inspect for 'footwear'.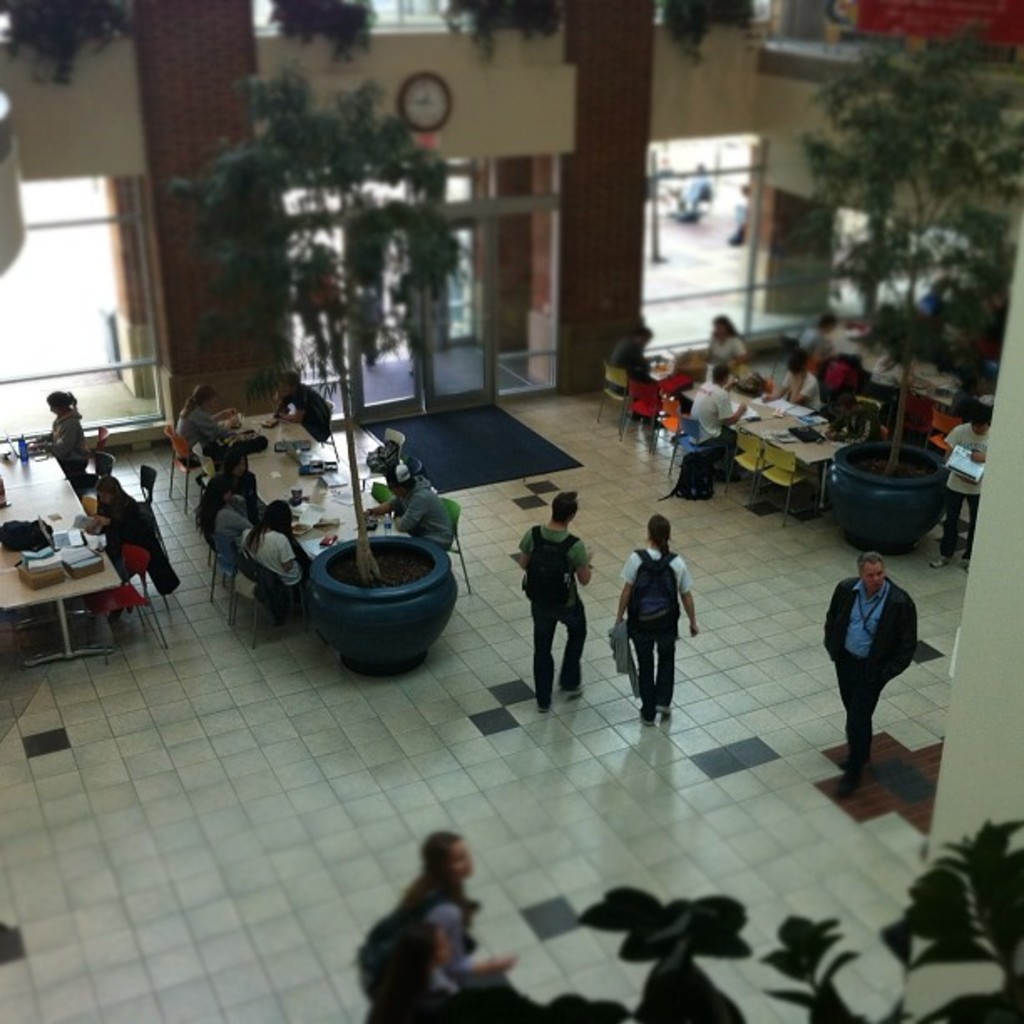
Inspection: box(833, 775, 855, 798).
